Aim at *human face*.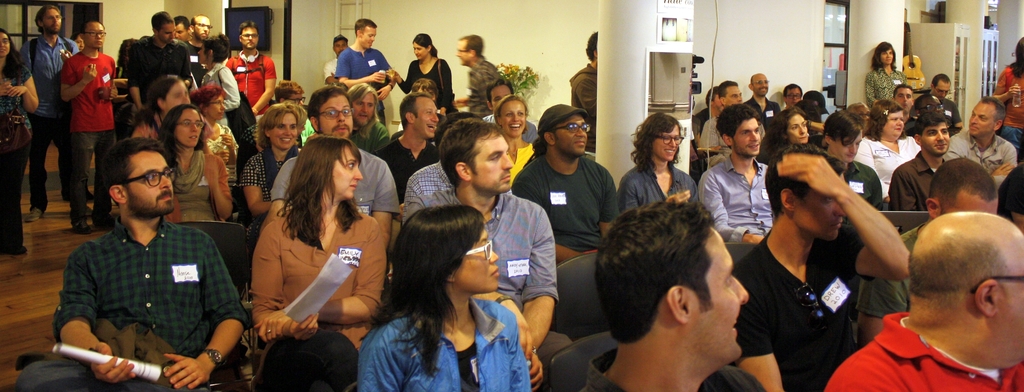
Aimed at l=212, t=101, r=226, b=122.
